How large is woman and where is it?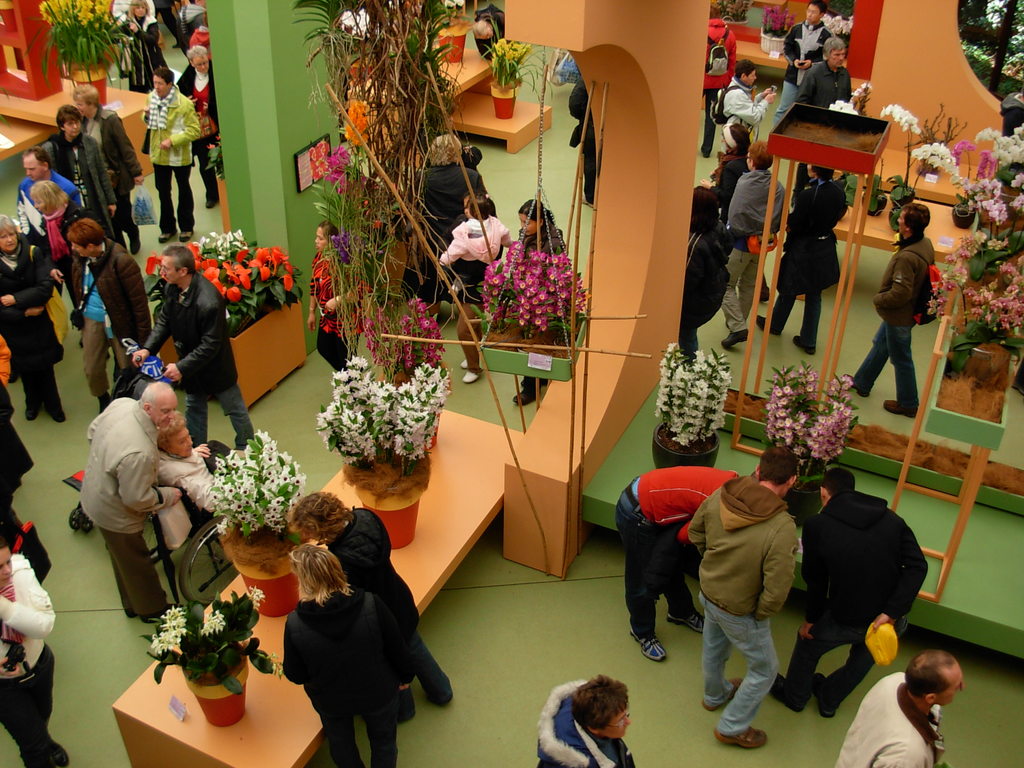
Bounding box: (x1=509, y1=202, x2=586, y2=406).
